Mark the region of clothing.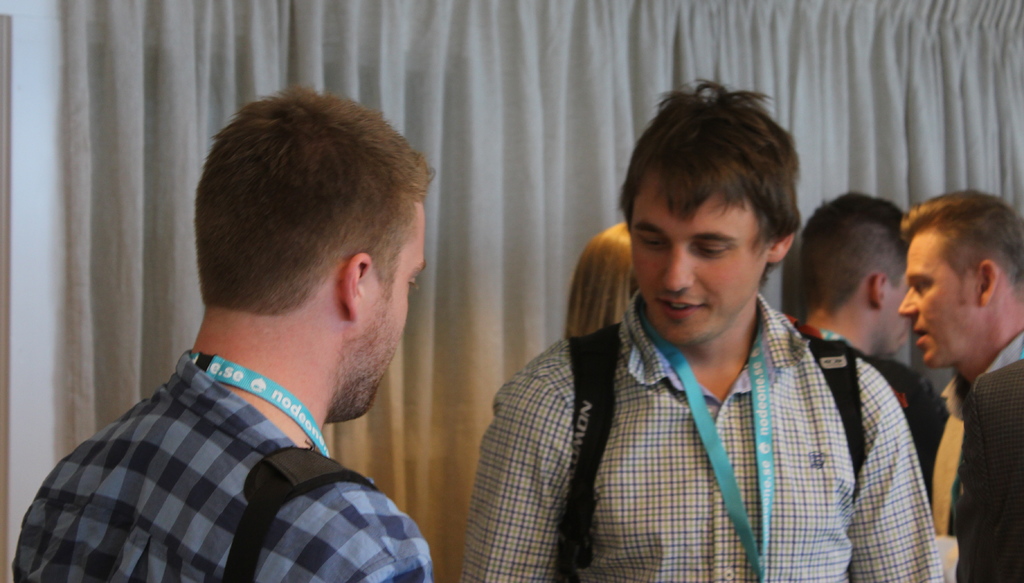
Region: (945, 335, 1023, 582).
